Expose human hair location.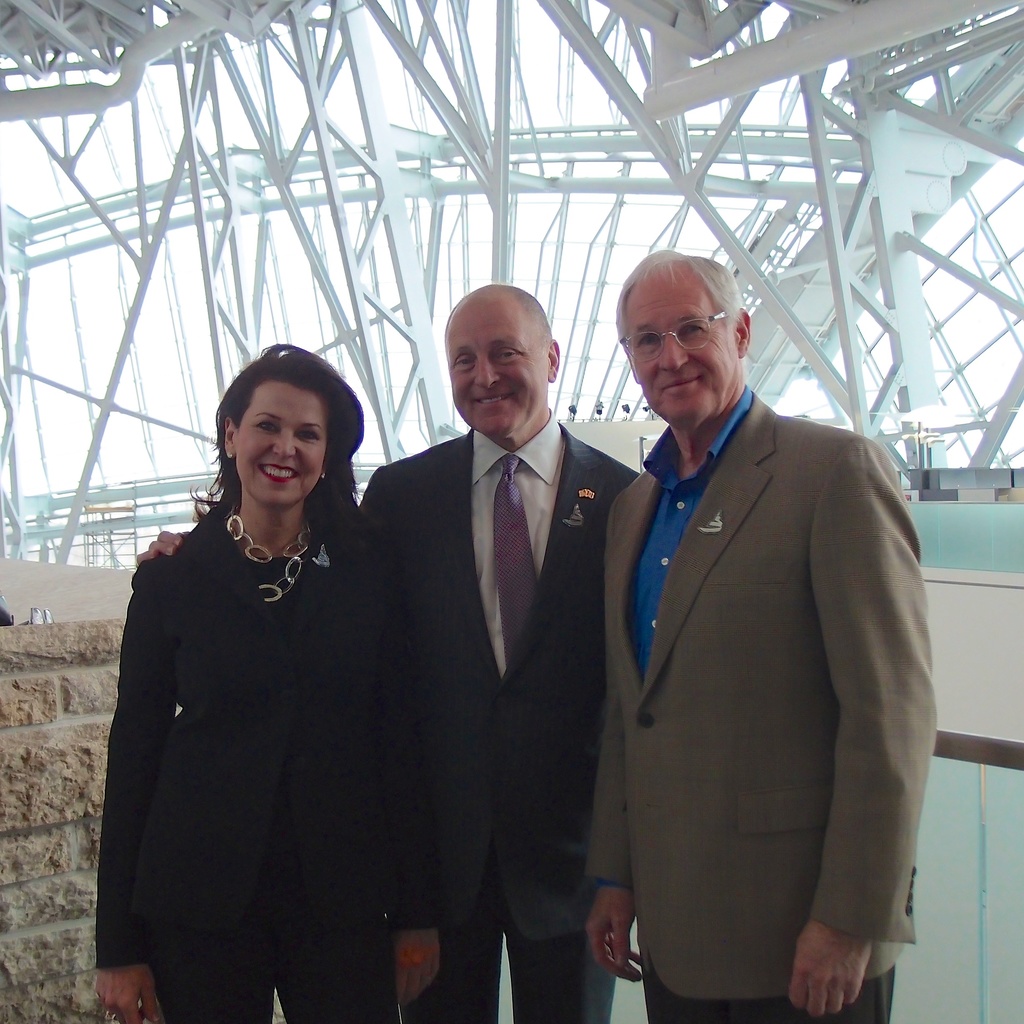
Exposed at left=228, top=340, right=358, bottom=520.
